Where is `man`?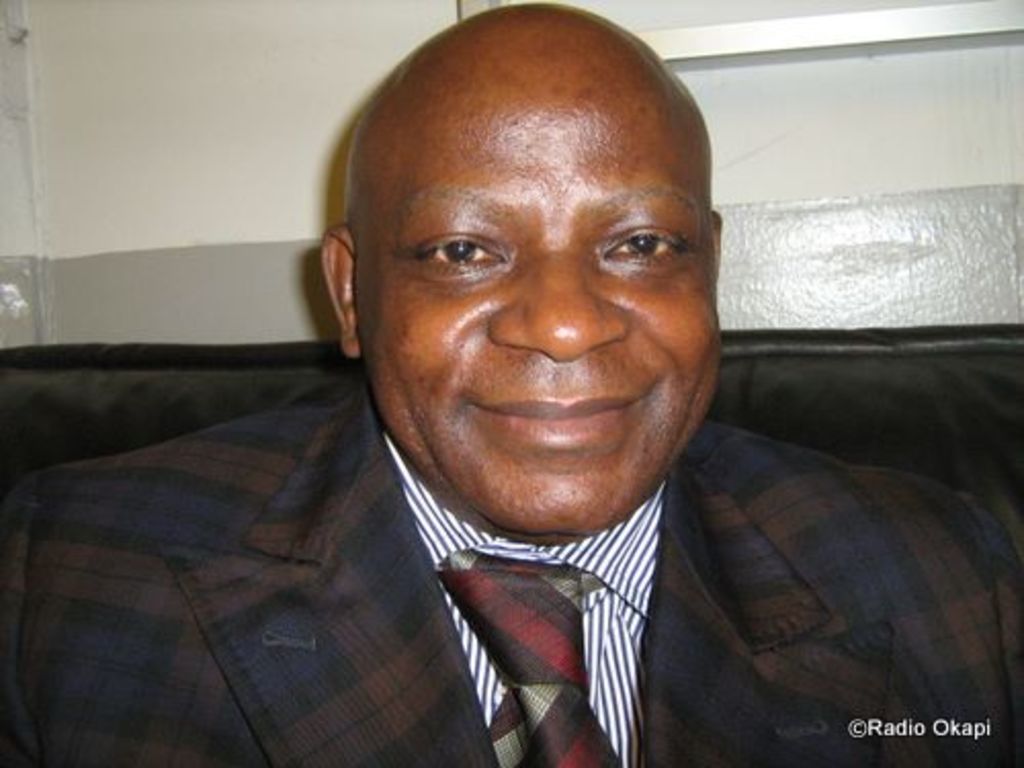
Rect(72, 27, 997, 764).
